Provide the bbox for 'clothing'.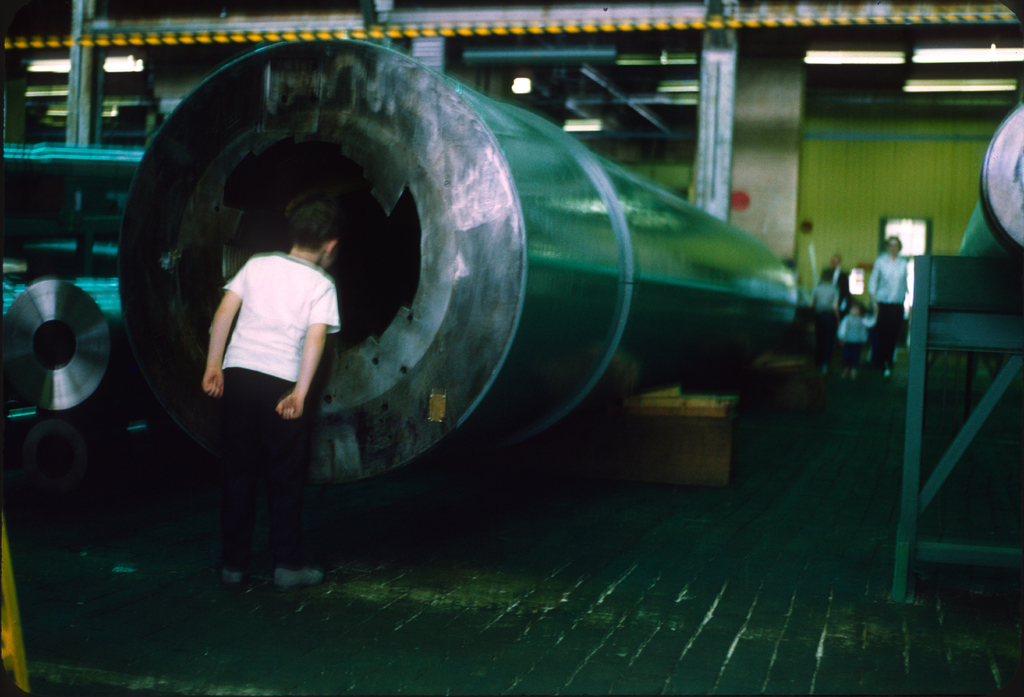
rect(810, 277, 836, 363).
